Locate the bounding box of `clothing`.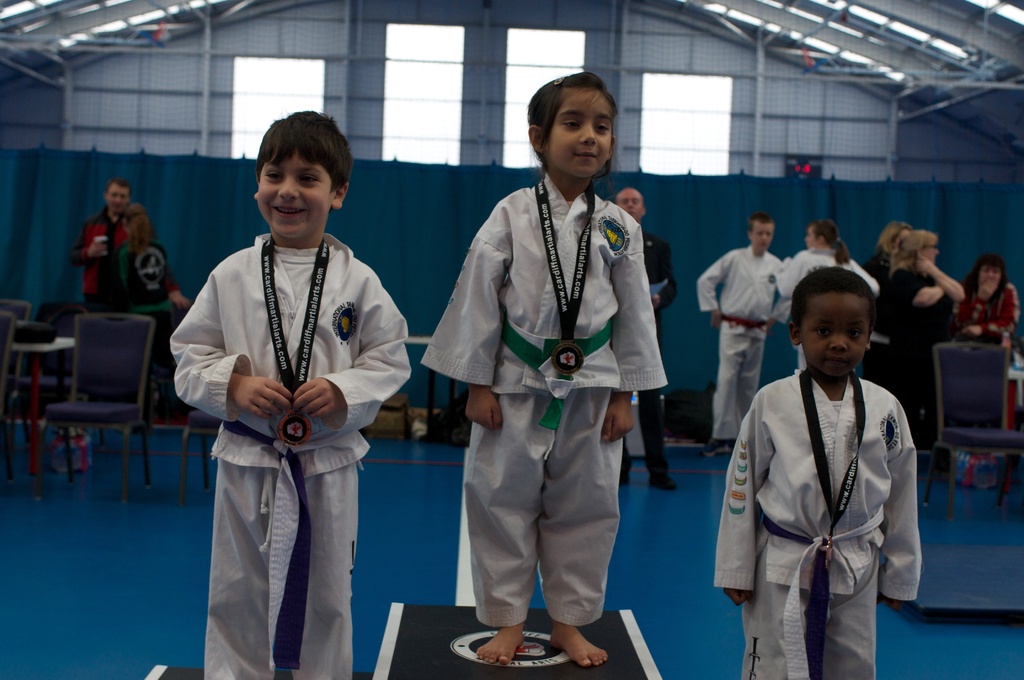
Bounding box: <bbox>119, 227, 178, 352</bbox>.
